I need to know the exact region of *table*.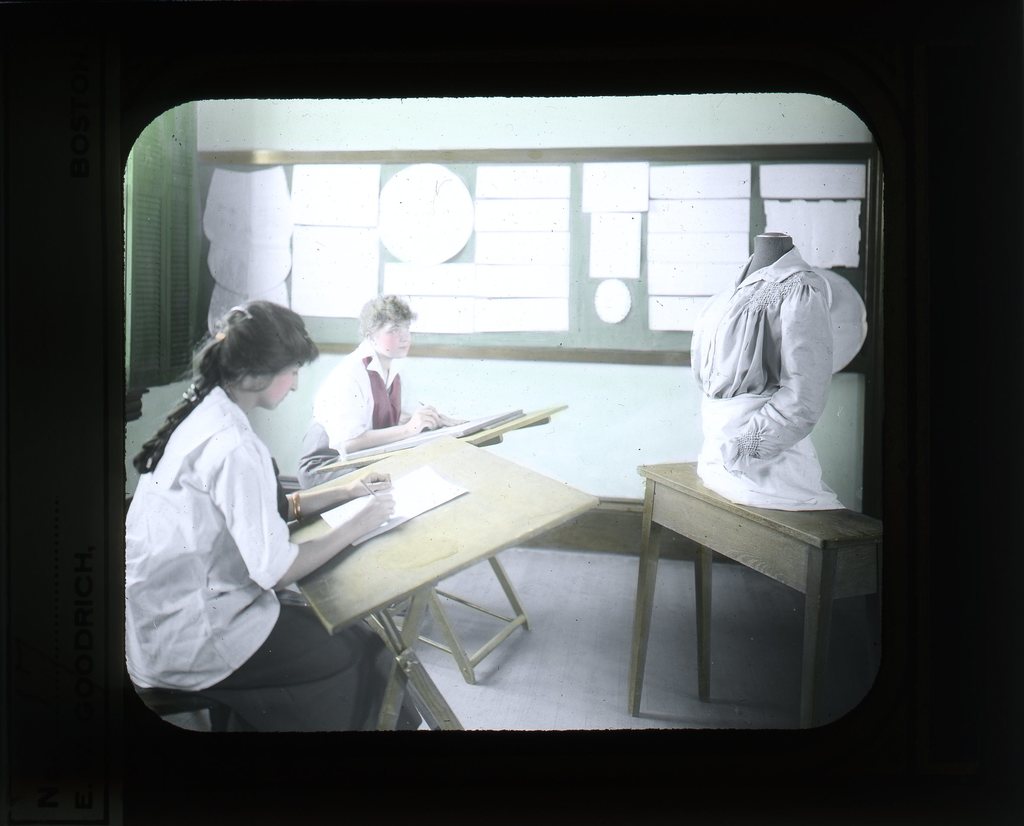
Region: detection(266, 433, 593, 691).
